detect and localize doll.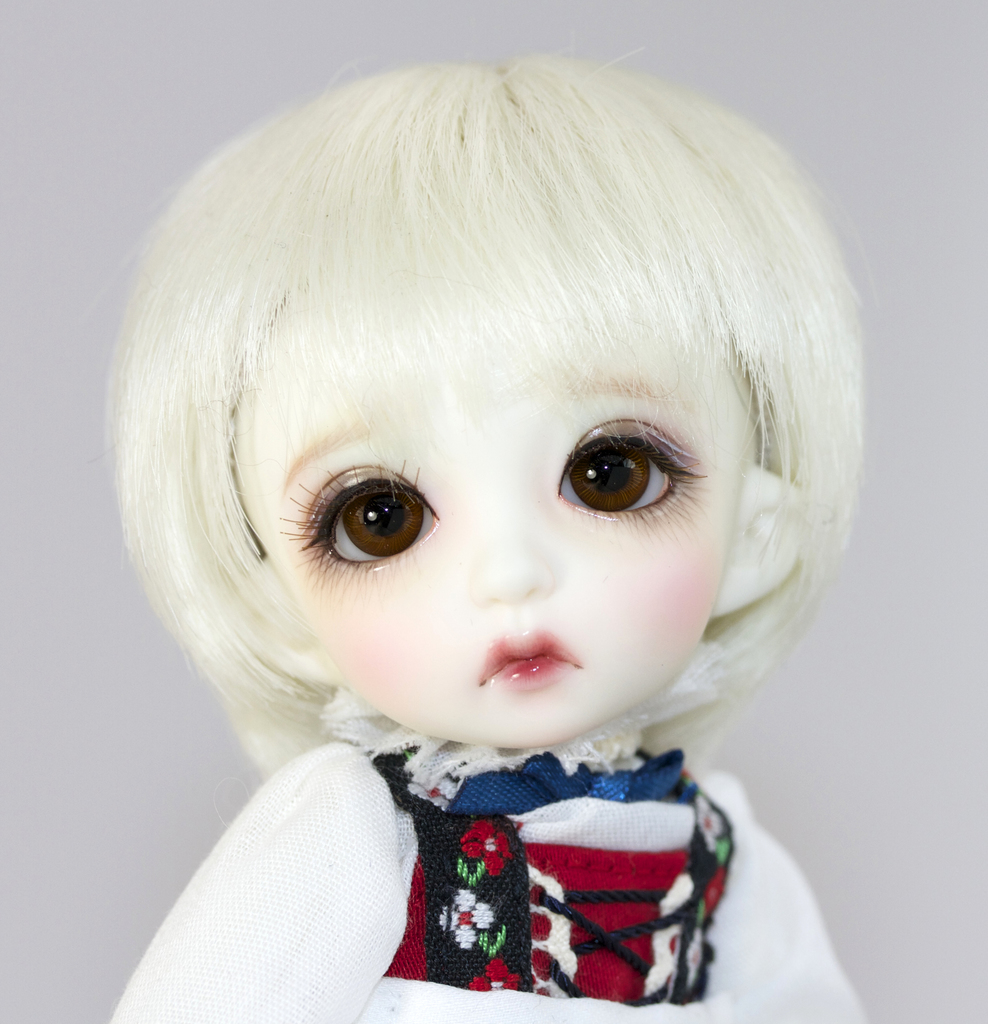
Localized at <bbox>66, 52, 920, 993</bbox>.
